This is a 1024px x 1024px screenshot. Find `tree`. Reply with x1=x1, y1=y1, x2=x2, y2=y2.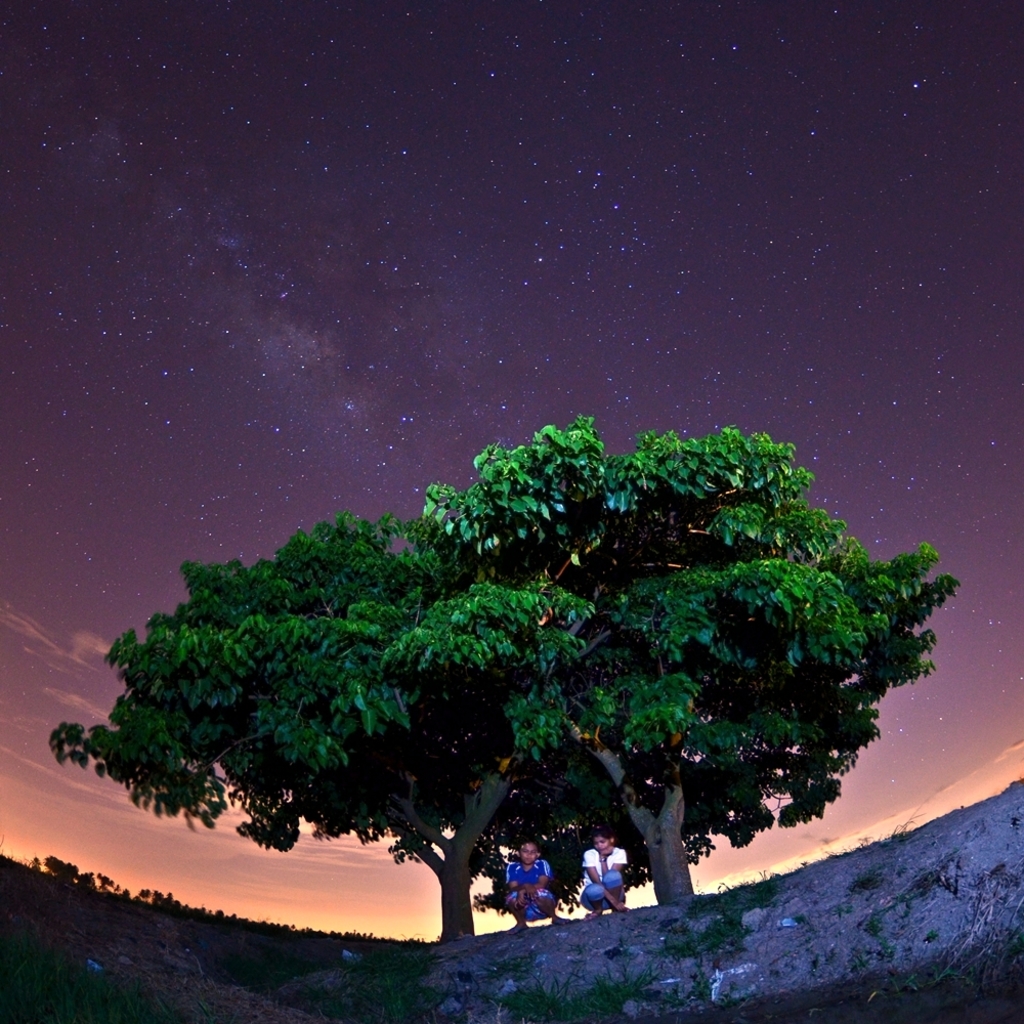
x1=70, y1=394, x2=941, y2=912.
